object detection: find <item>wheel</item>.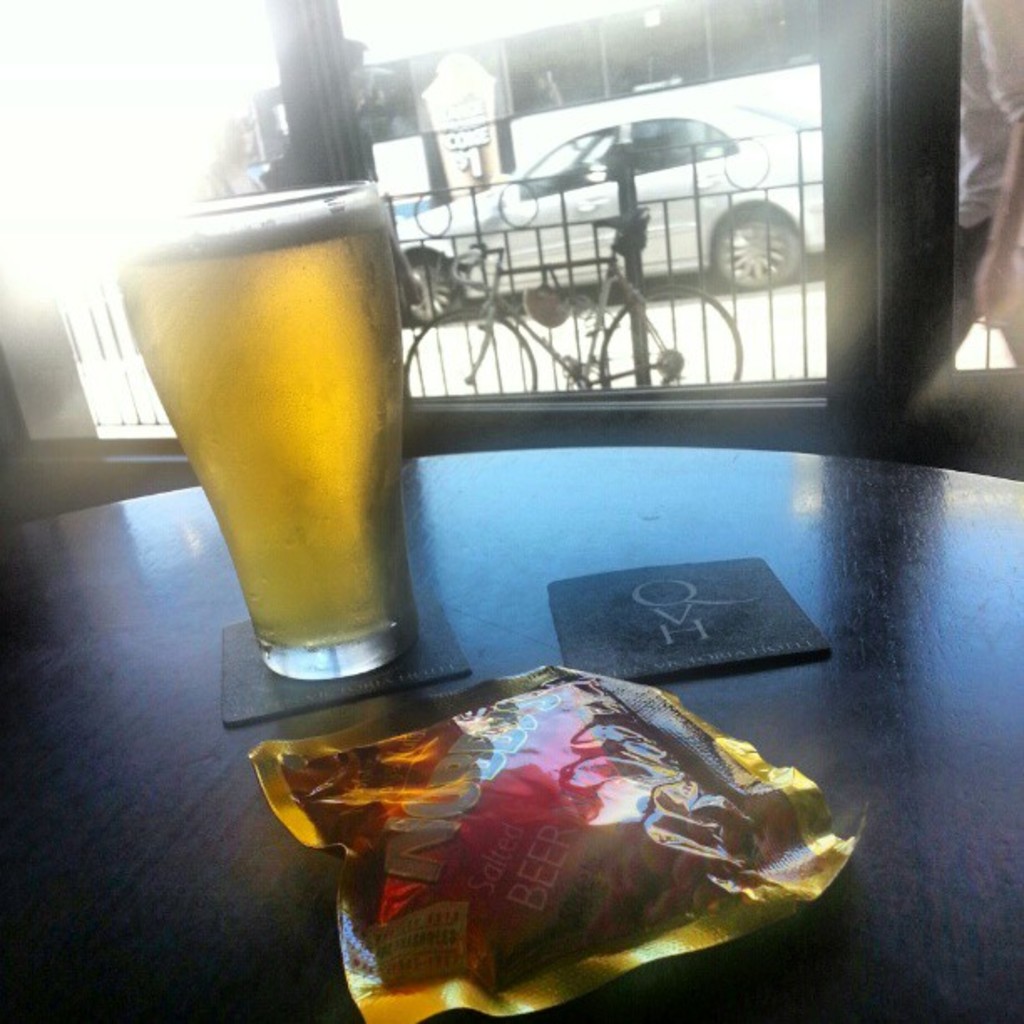
(594,286,748,387).
